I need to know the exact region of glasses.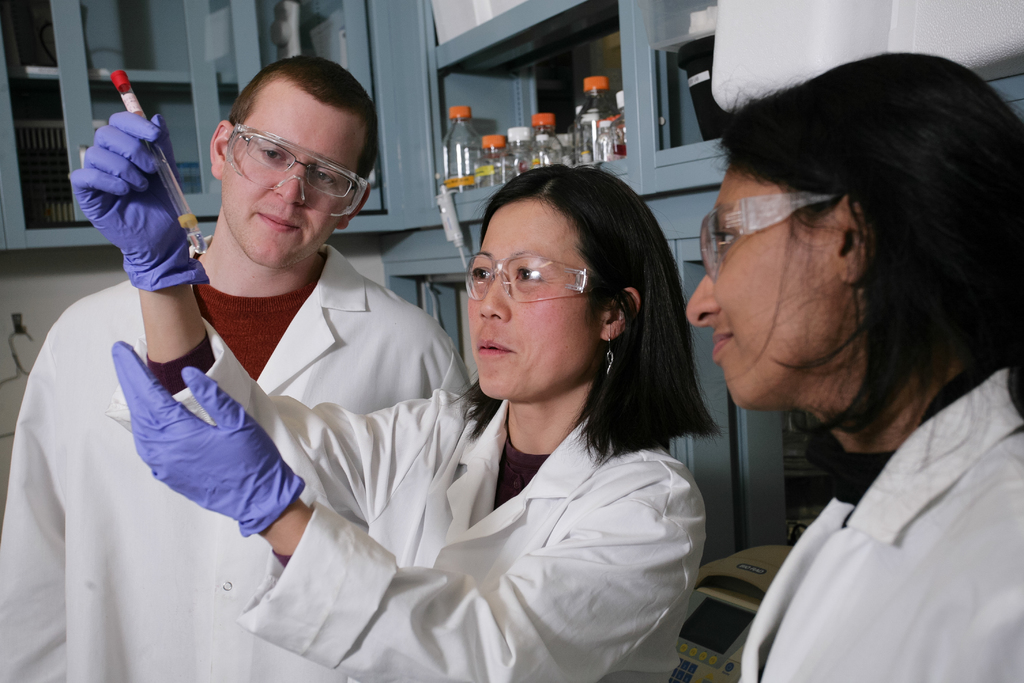
Region: select_region(465, 256, 609, 304).
